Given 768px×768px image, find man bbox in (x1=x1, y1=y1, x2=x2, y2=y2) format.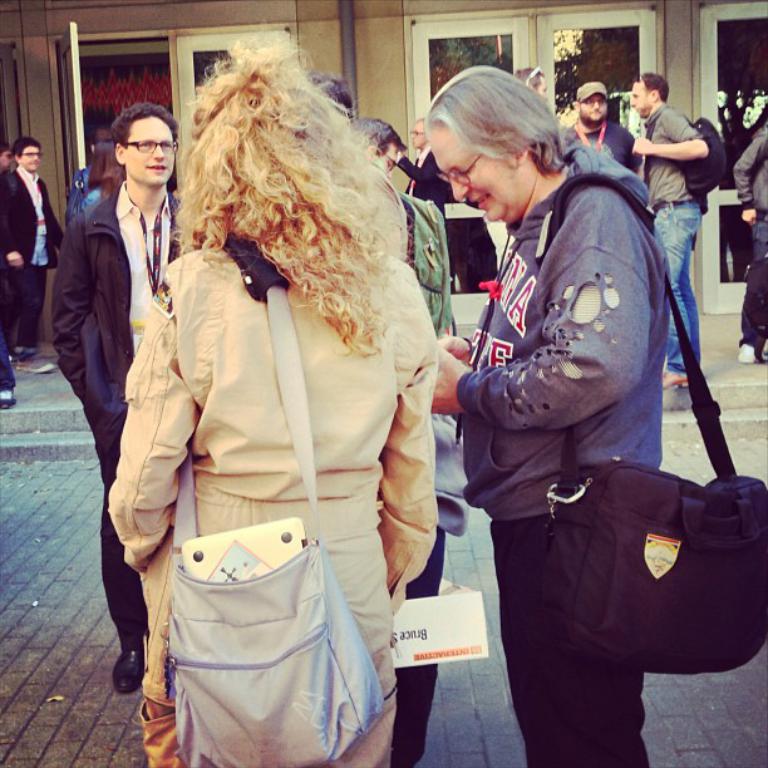
(x1=630, y1=77, x2=704, y2=390).
